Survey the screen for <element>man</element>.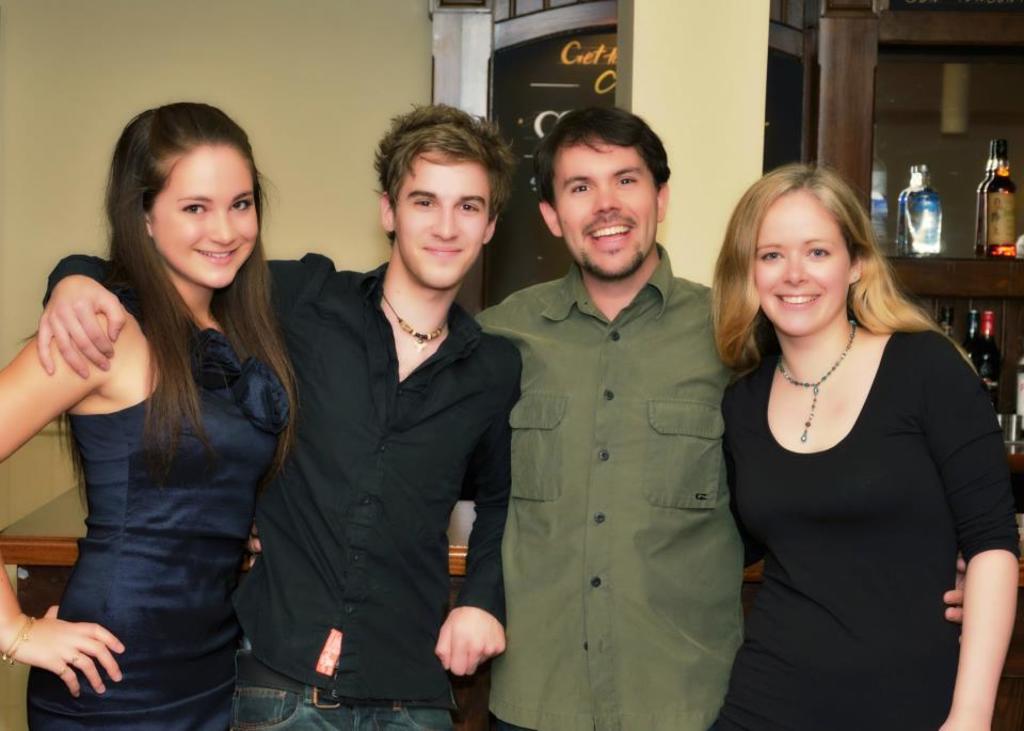
Survey found: pyautogui.locateOnScreen(241, 100, 981, 729).
